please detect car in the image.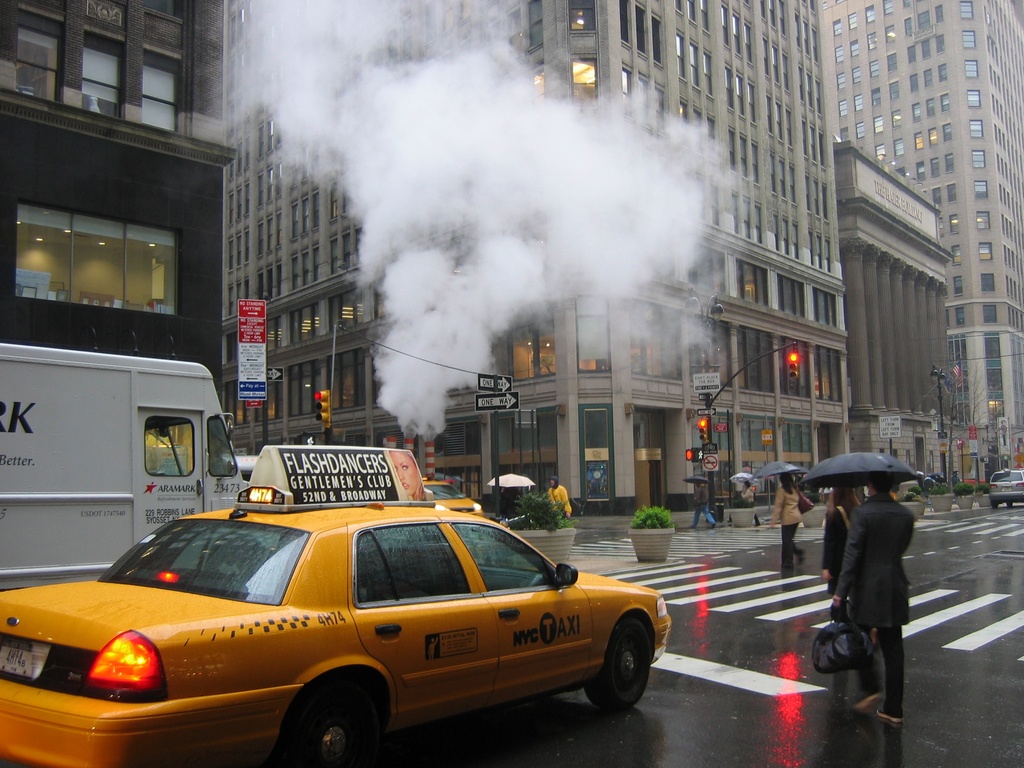
[left=422, top=477, right=485, bottom=516].
